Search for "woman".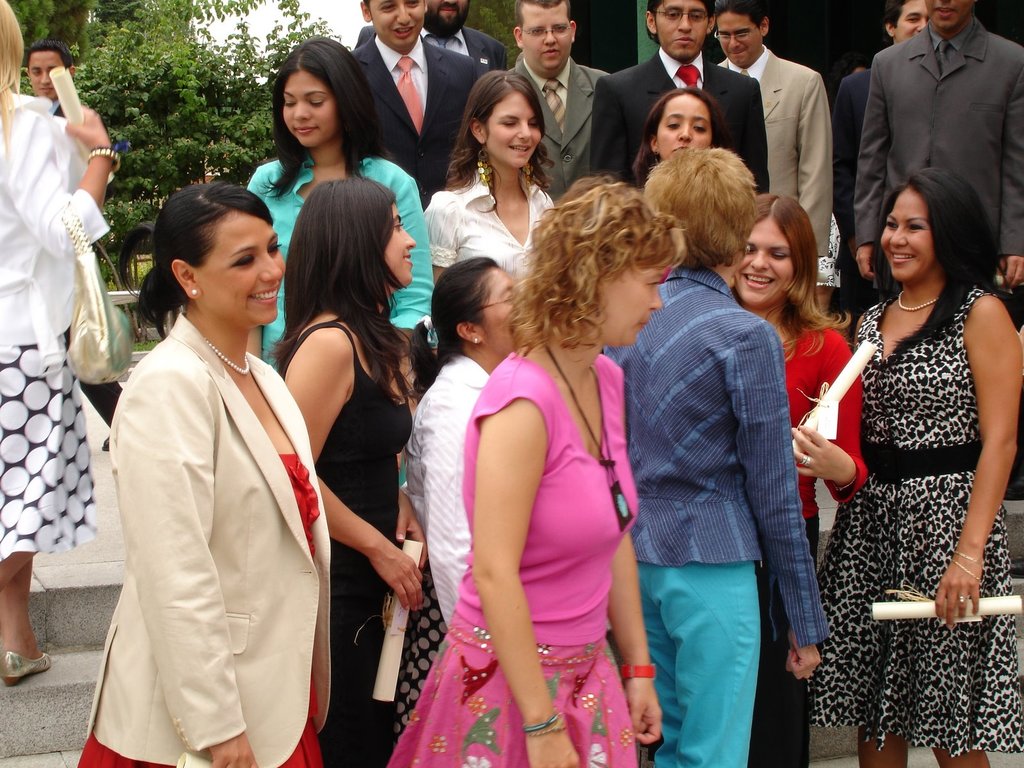
Found at [x1=424, y1=66, x2=568, y2=294].
